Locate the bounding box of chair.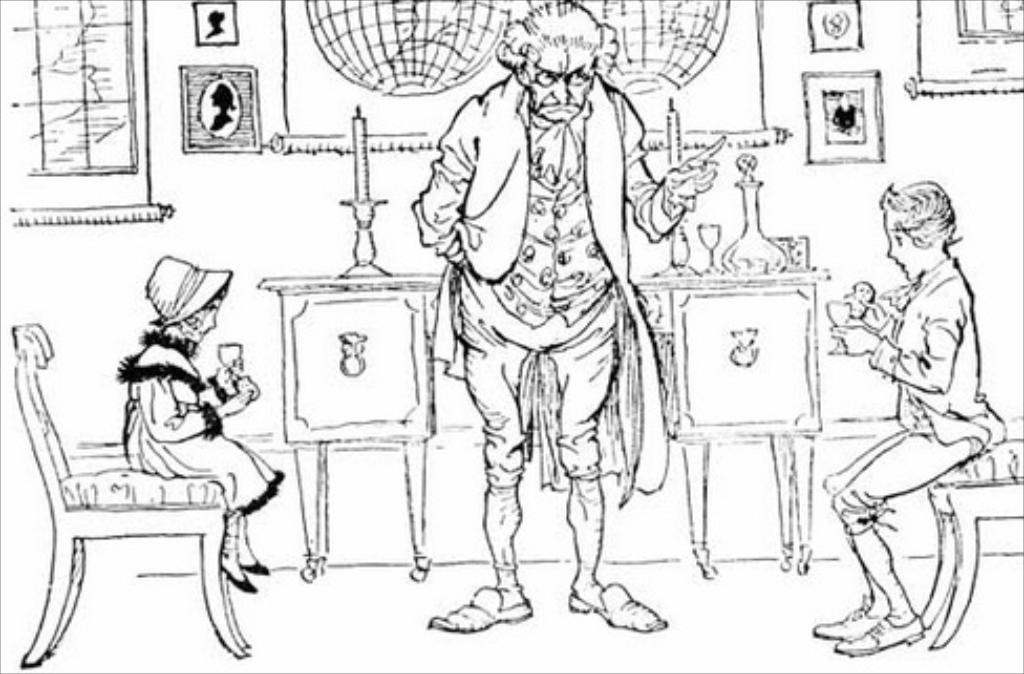
Bounding box: bbox=(906, 451, 1022, 651).
